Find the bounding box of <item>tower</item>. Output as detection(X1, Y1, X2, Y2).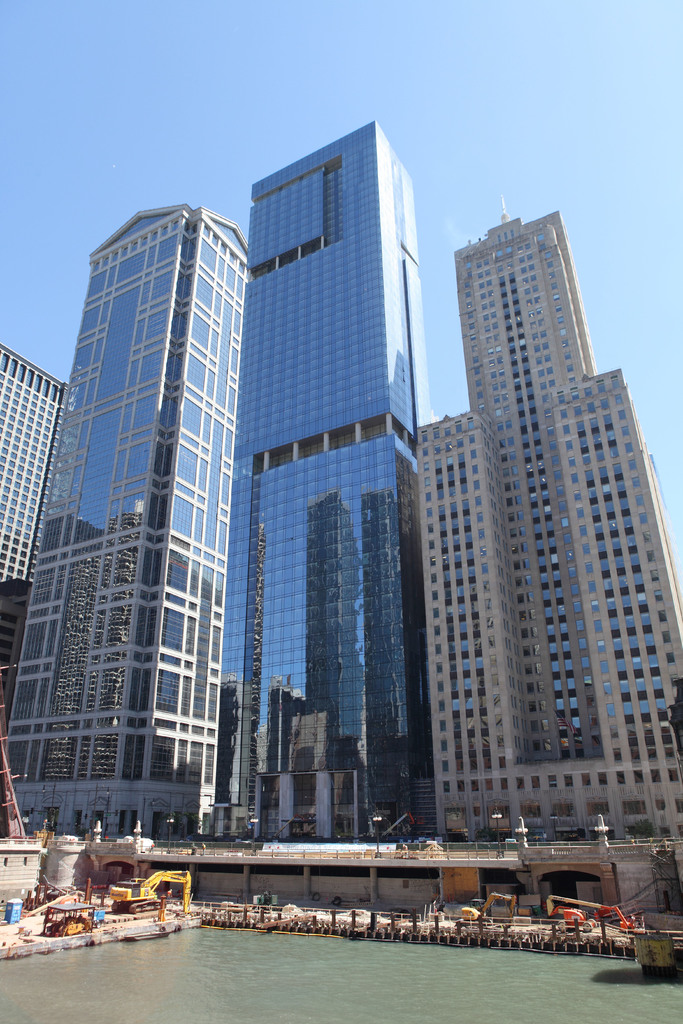
detection(0, 333, 82, 769).
